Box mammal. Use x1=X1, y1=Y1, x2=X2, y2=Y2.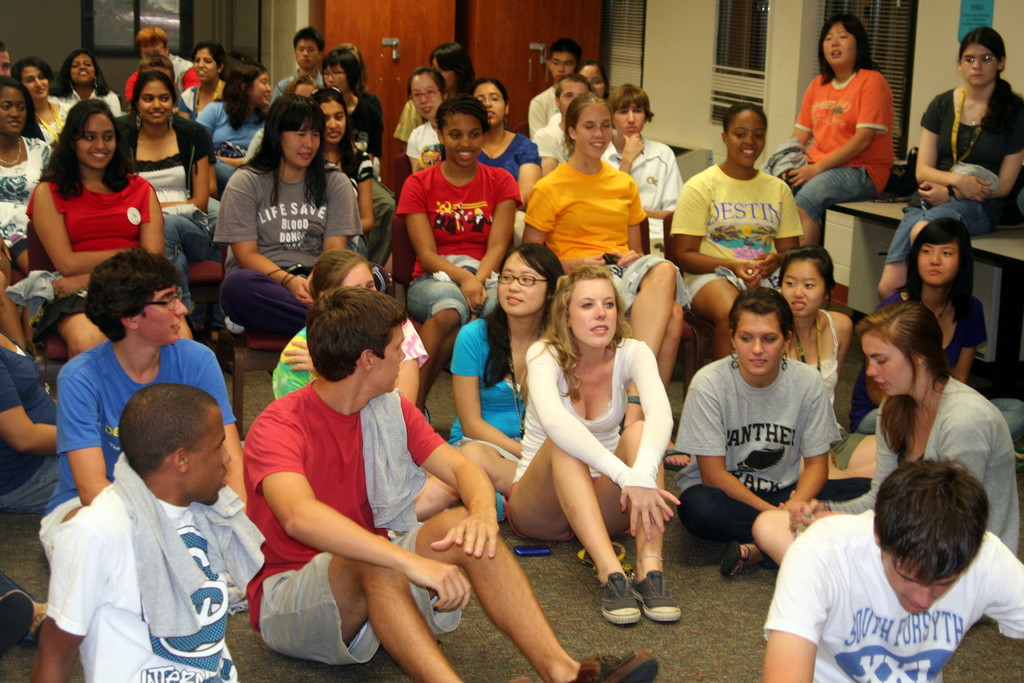
x1=671, y1=283, x2=872, y2=577.
